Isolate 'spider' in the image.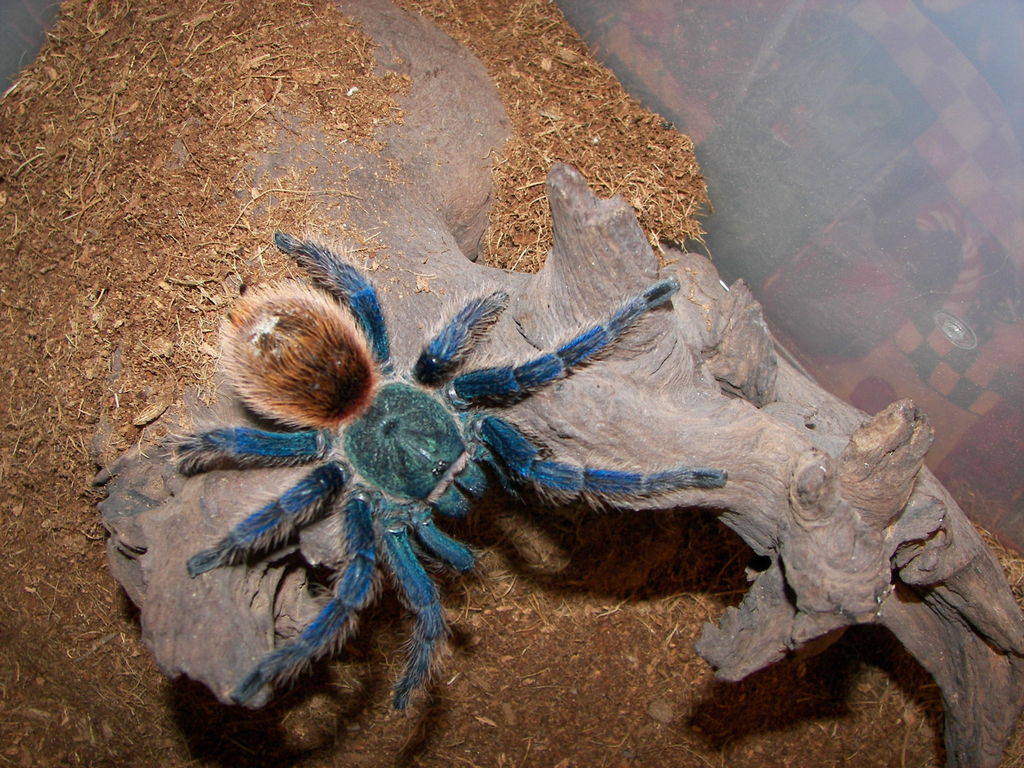
Isolated region: box=[159, 227, 727, 712].
